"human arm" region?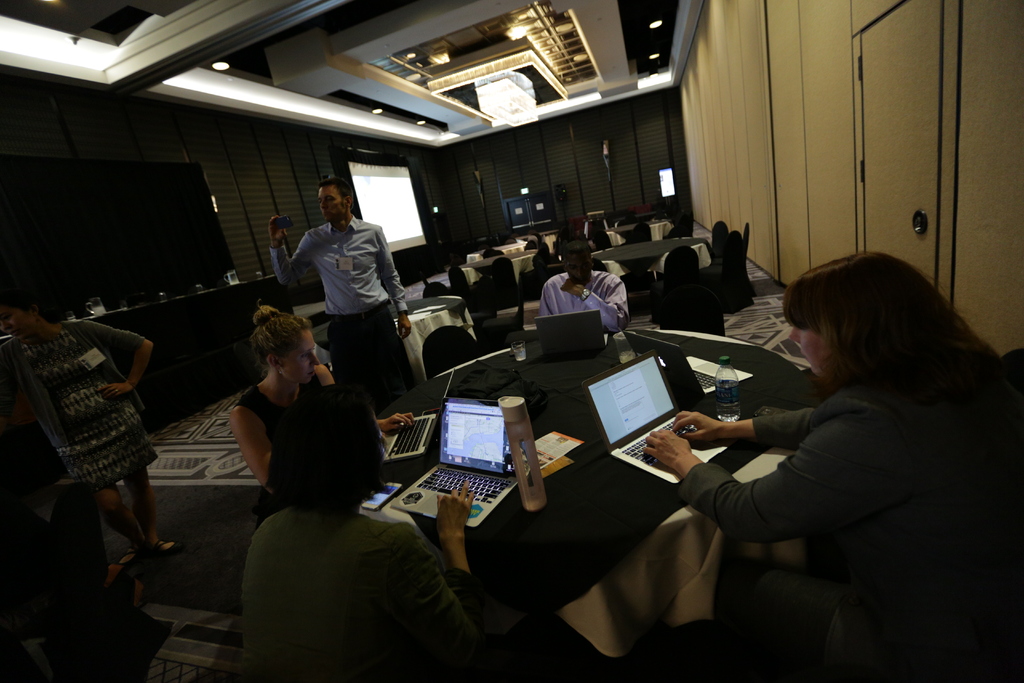
box=[670, 401, 819, 450]
